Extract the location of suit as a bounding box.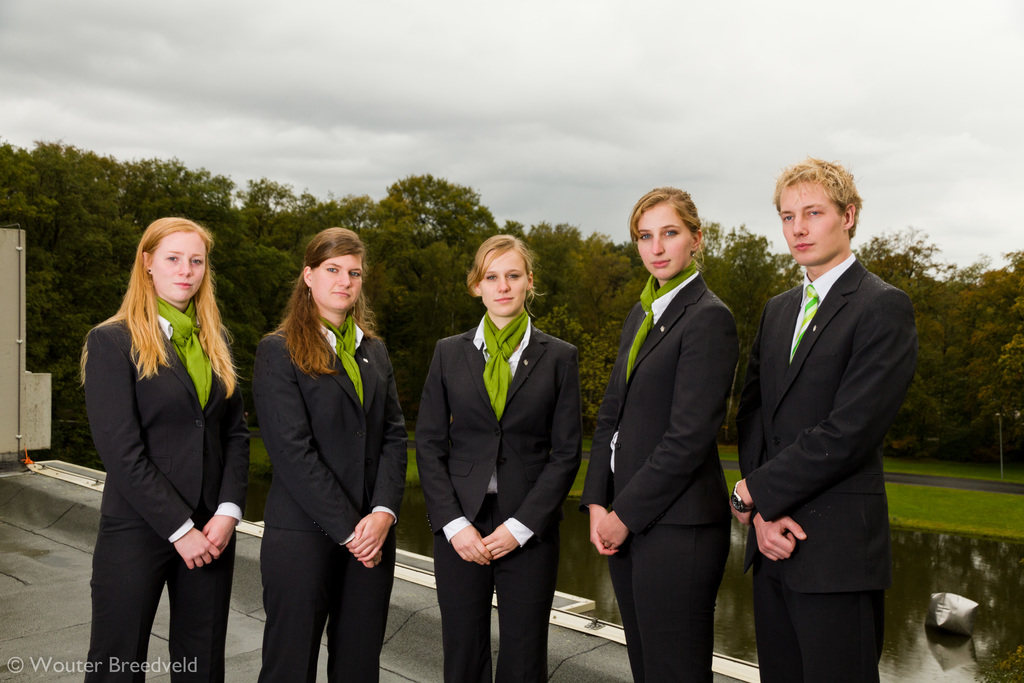
[252, 328, 409, 682].
